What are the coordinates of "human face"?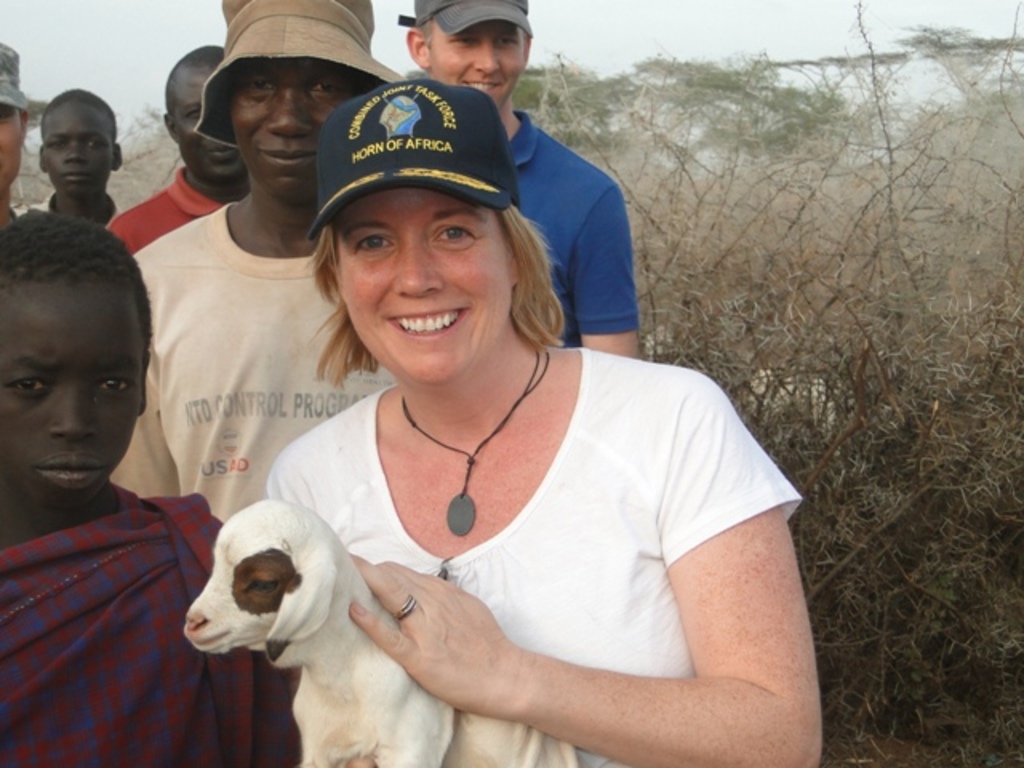
229/64/354/198.
